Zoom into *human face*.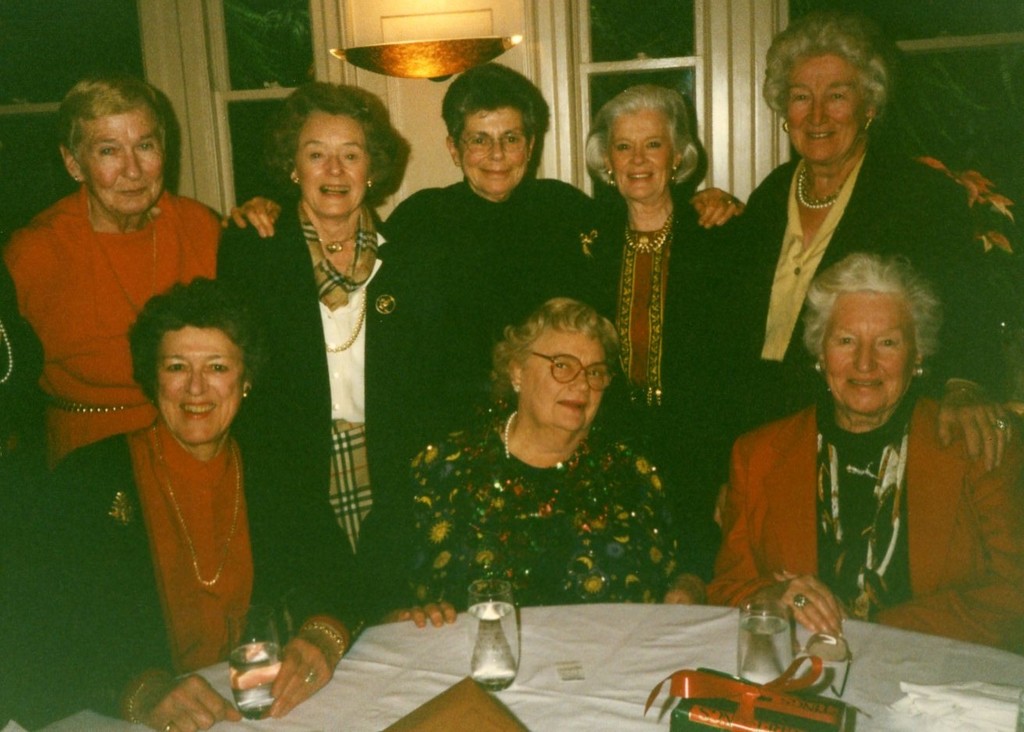
Zoom target: 823,292,918,418.
